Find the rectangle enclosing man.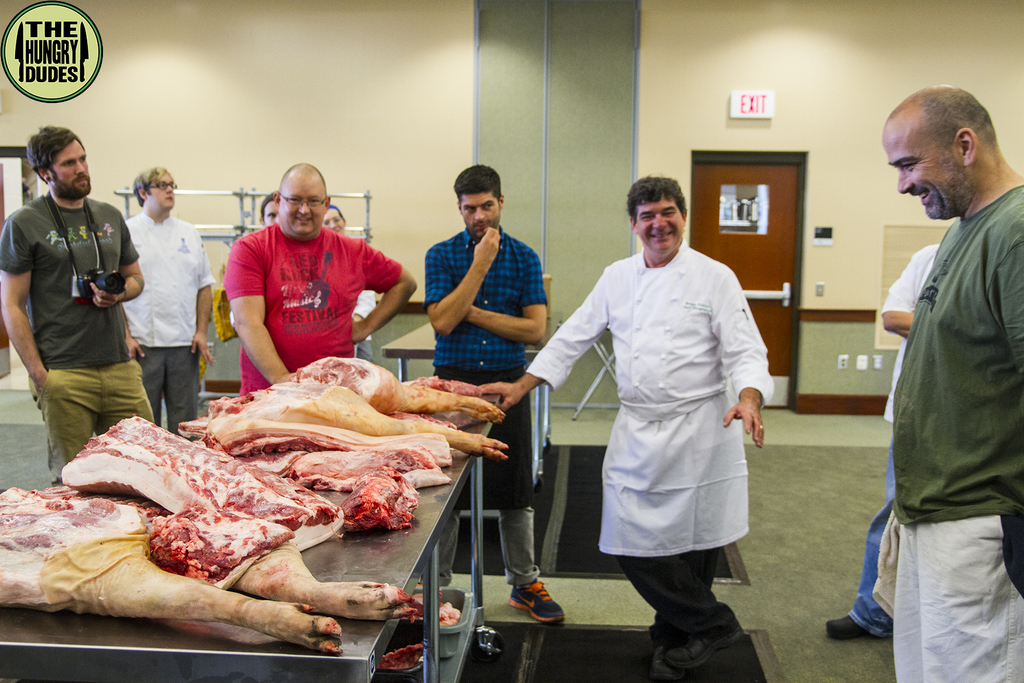
{"x1": 476, "y1": 174, "x2": 774, "y2": 682}.
